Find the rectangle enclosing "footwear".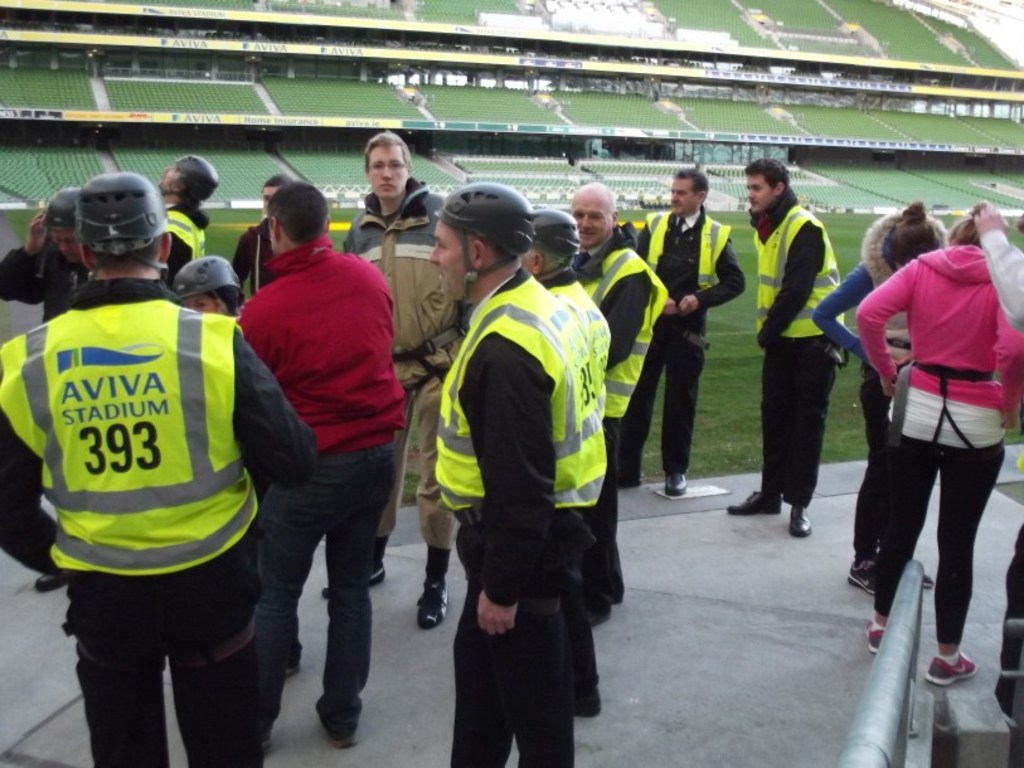
bbox=[664, 467, 691, 495].
